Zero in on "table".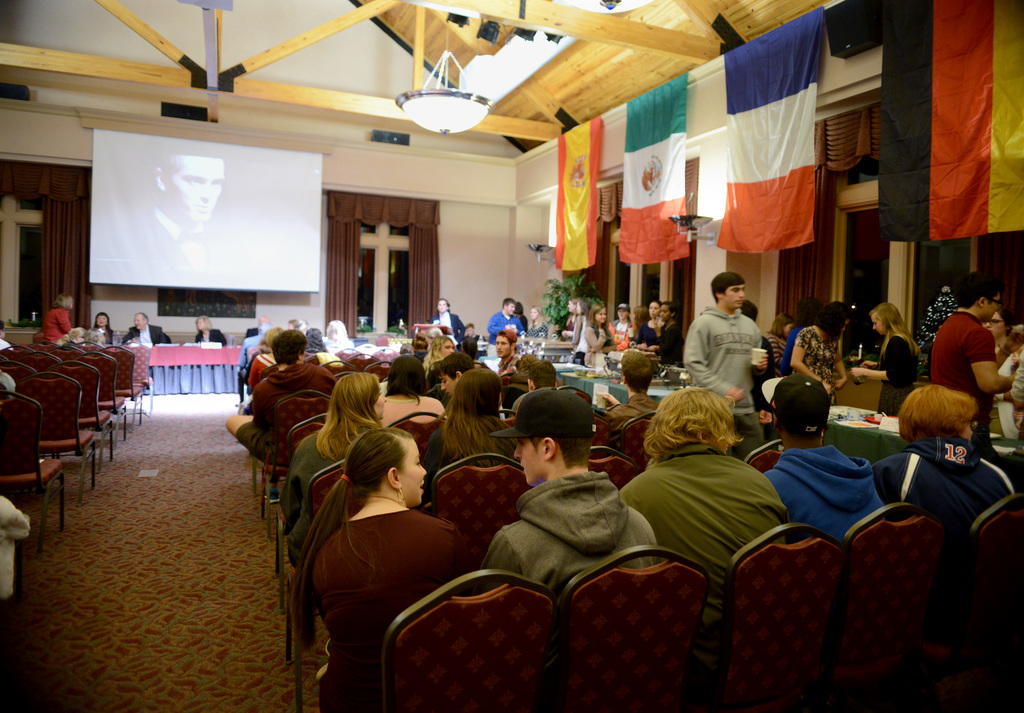
Zeroed in: l=819, t=406, r=1023, b=465.
